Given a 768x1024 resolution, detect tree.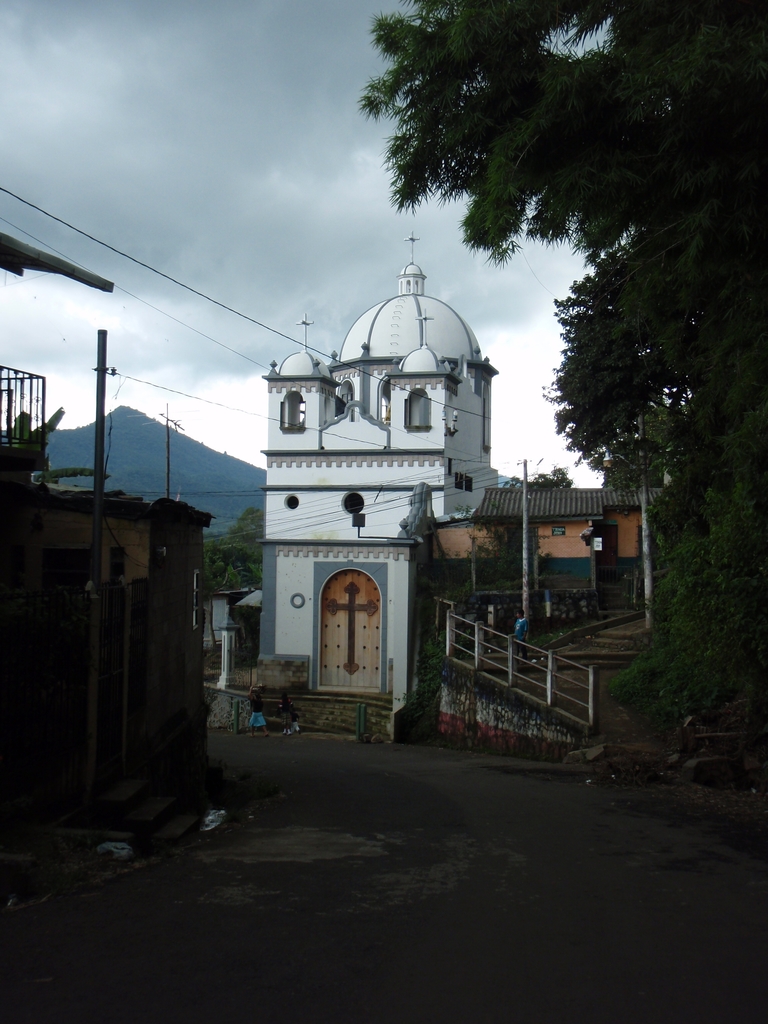
pyautogui.locateOnScreen(625, 410, 767, 749).
